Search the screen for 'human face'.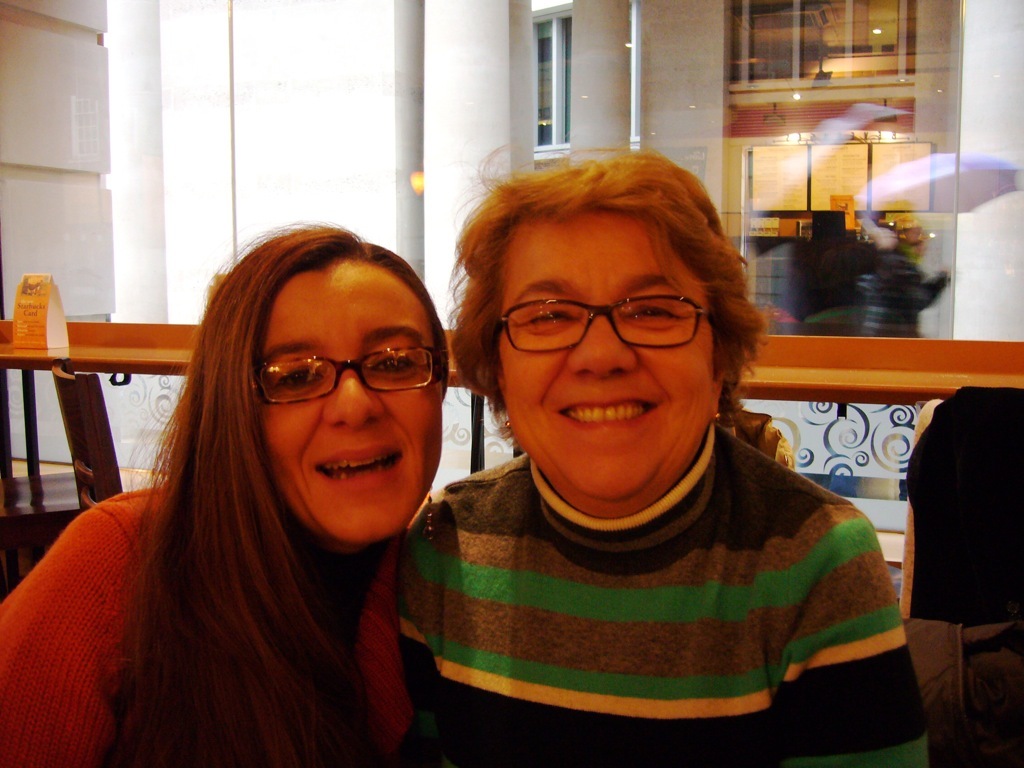
Found at 250:260:444:545.
